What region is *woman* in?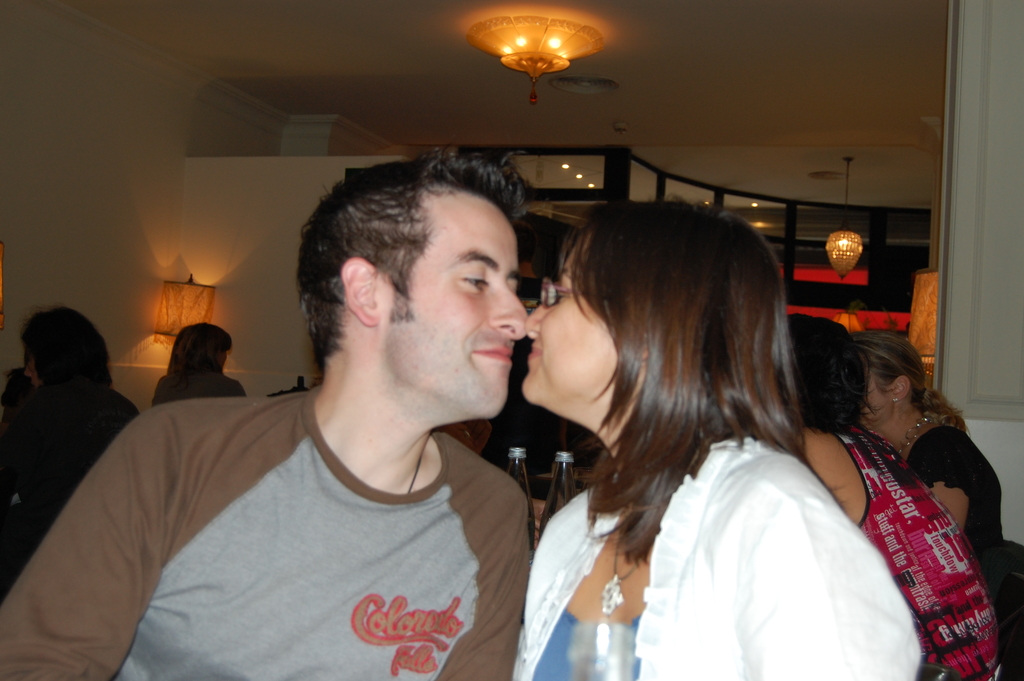
<bbox>0, 304, 143, 603</bbox>.
